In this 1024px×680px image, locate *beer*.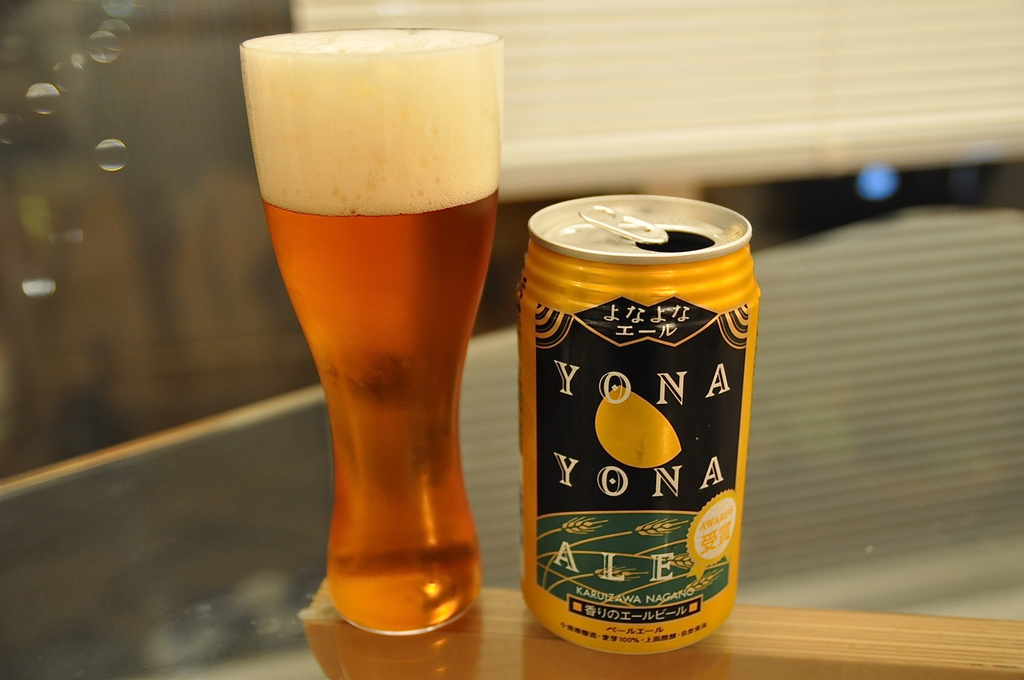
Bounding box: <region>236, 25, 523, 651</region>.
